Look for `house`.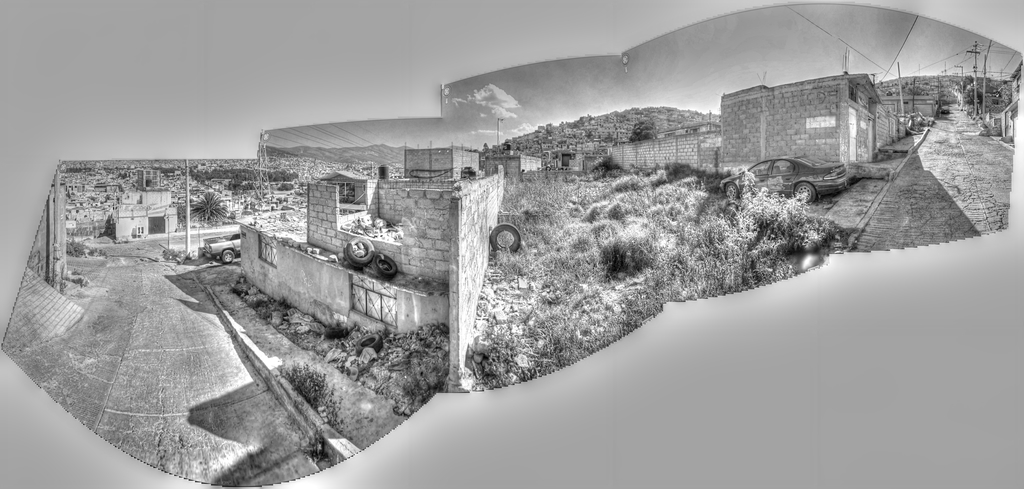
Found: 717,78,890,187.
